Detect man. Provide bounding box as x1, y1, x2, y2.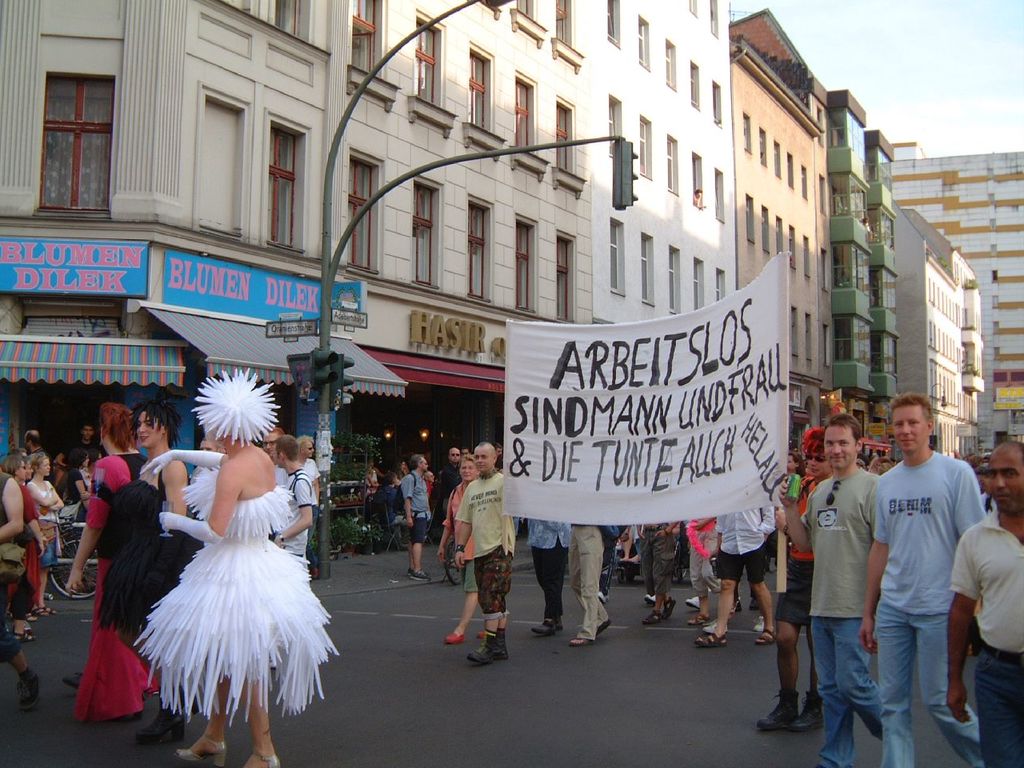
455, 441, 518, 665.
